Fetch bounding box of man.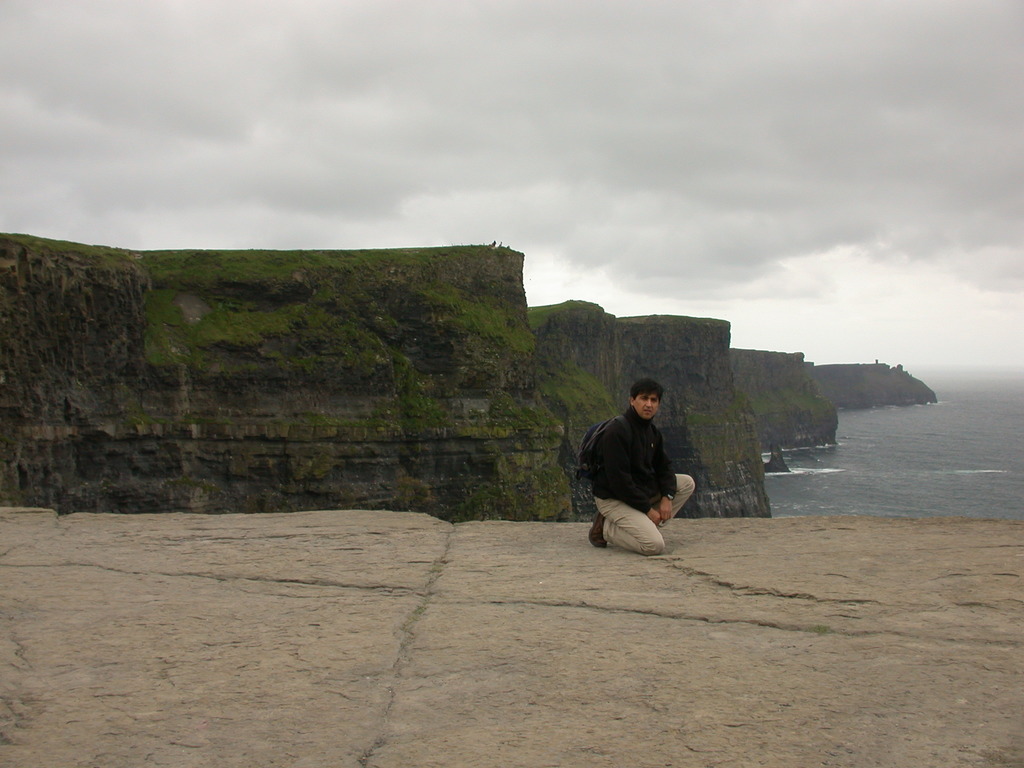
Bbox: 586 373 699 561.
